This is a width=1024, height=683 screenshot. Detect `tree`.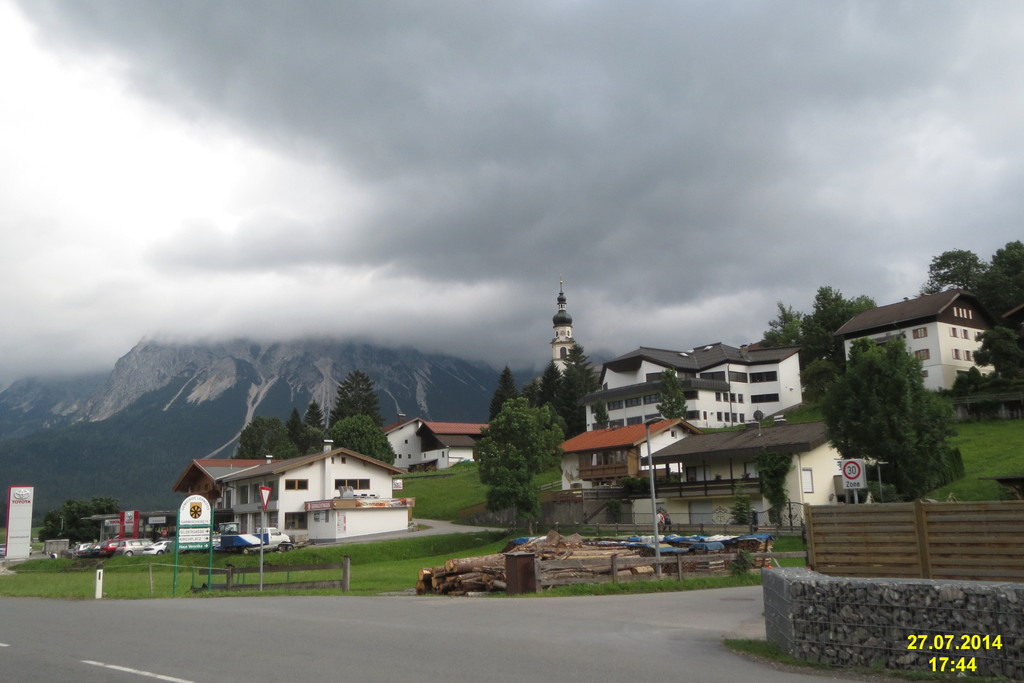
[238, 413, 297, 464].
